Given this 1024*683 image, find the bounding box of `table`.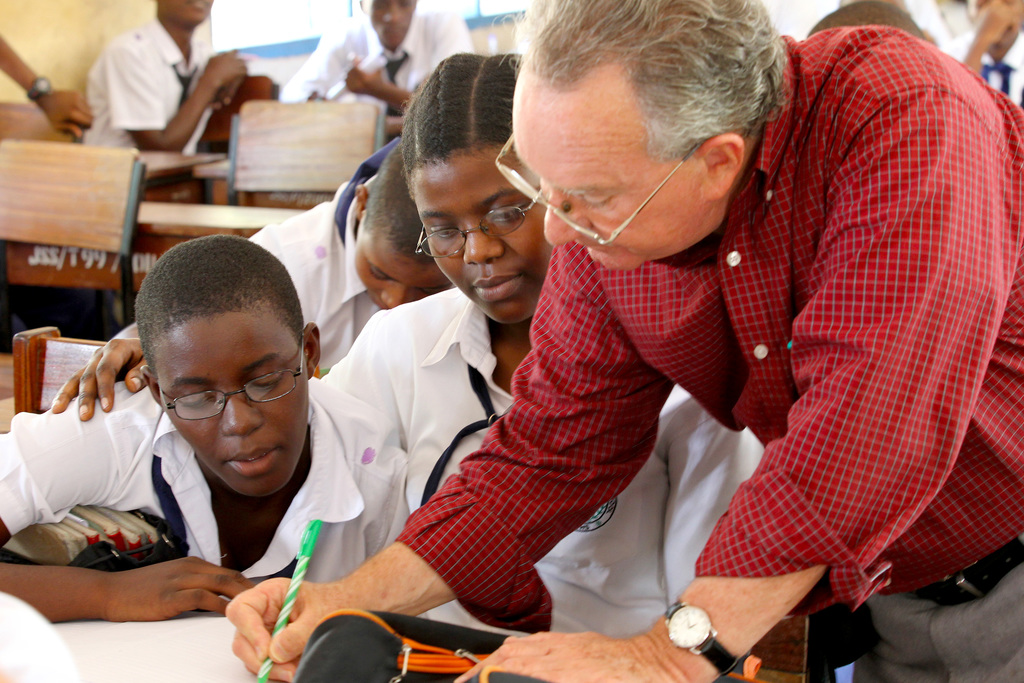
select_region(136, 151, 229, 194).
